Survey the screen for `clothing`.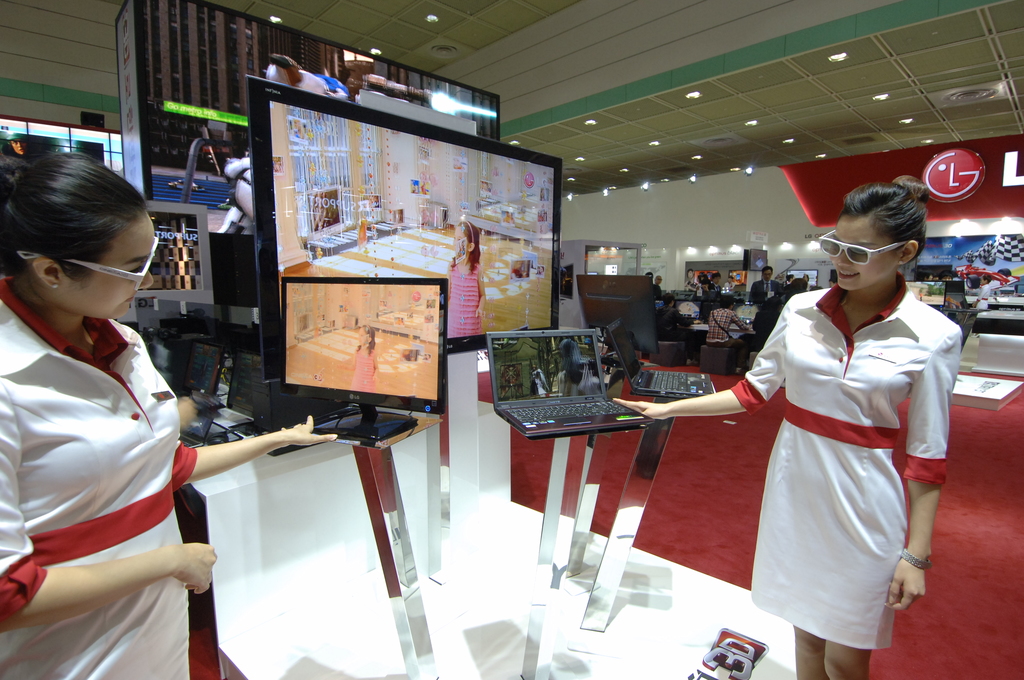
Survey found: l=659, t=305, r=697, b=350.
